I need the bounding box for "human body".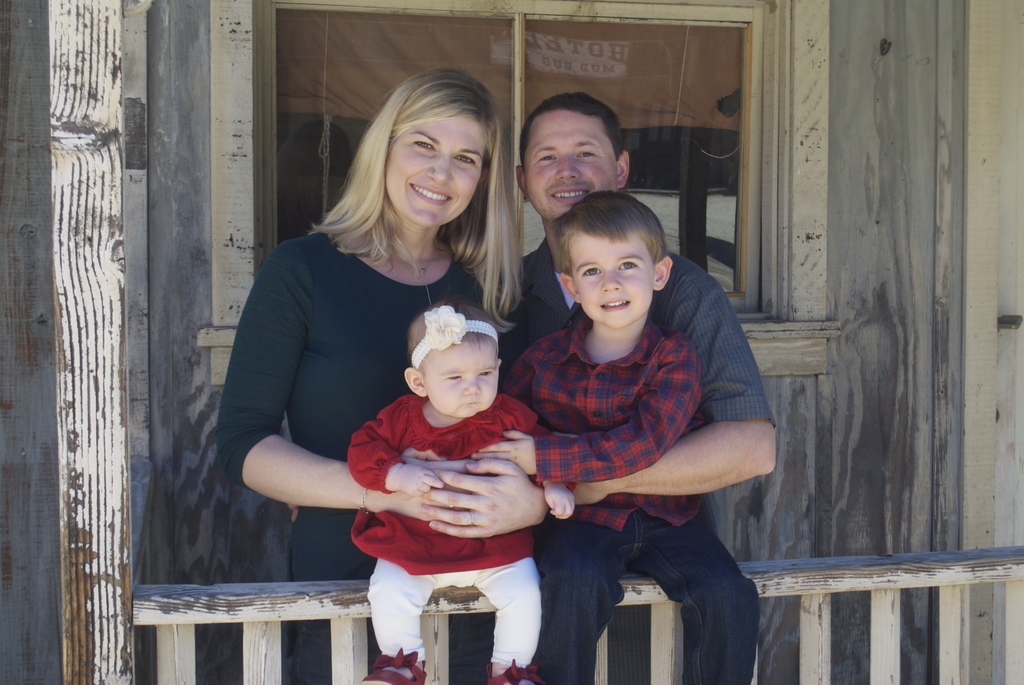
Here it is: {"x1": 219, "y1": 211, "x2": 485, "y2": 684}.
